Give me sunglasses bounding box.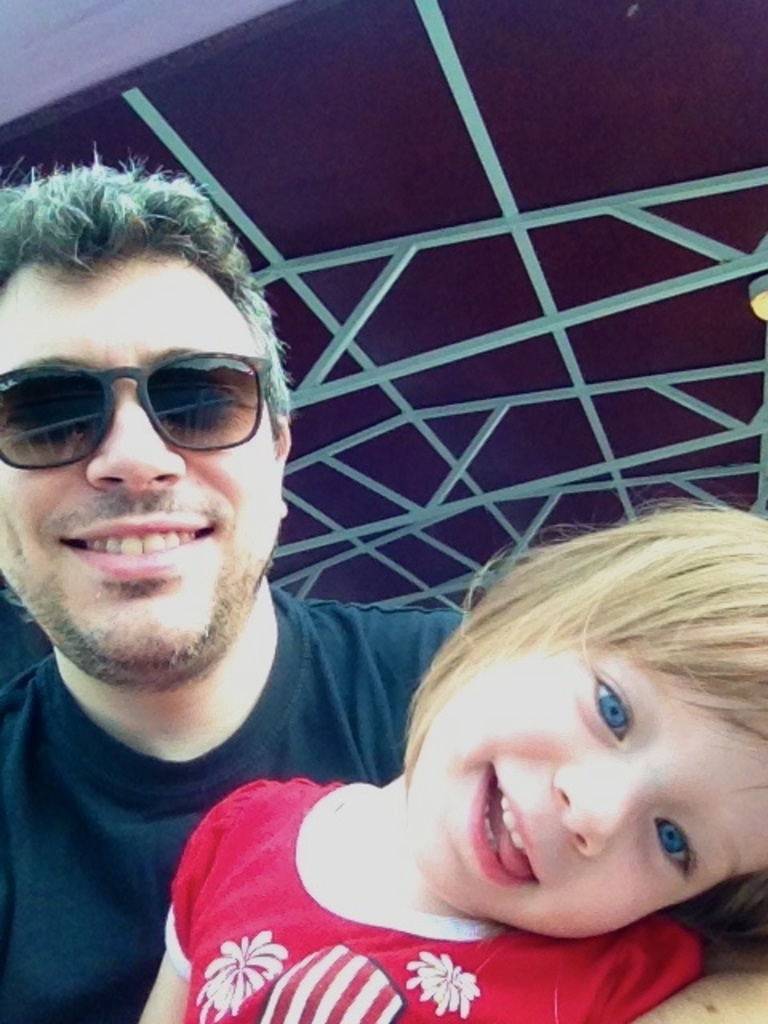
detection(0, 350, 269, 467).
